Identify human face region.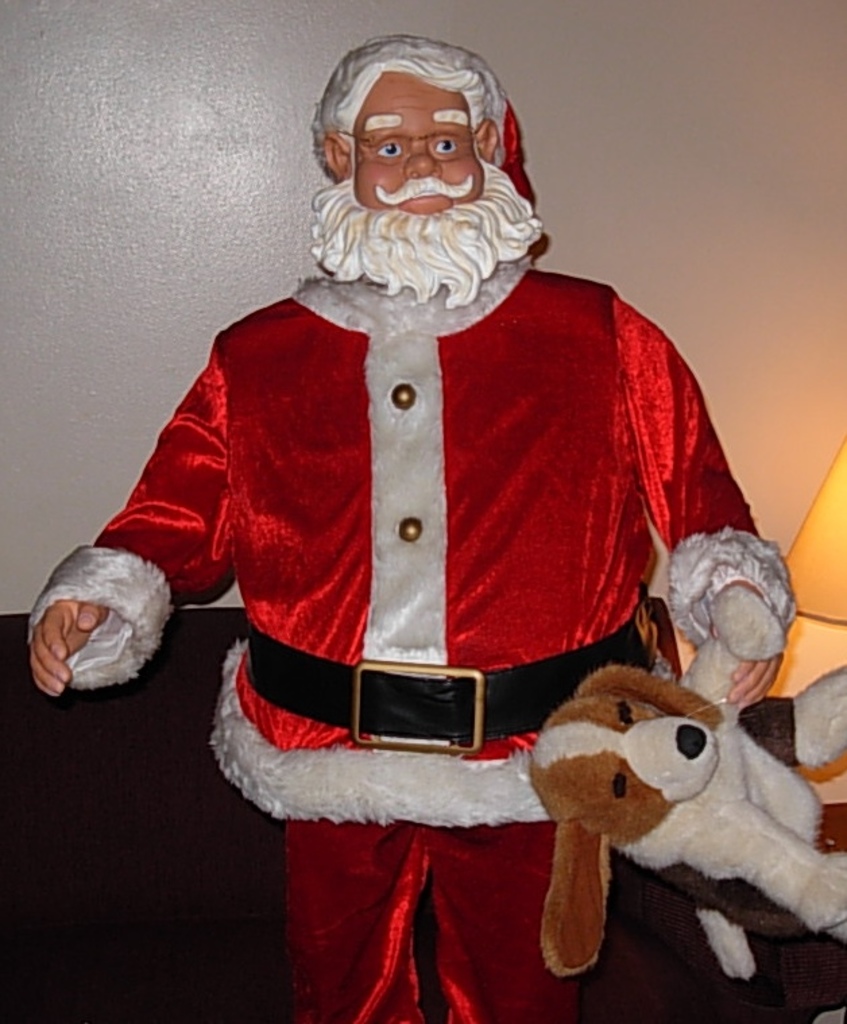
Region: pyautogui.locateOnScreen(352, 66, 481, 217).
